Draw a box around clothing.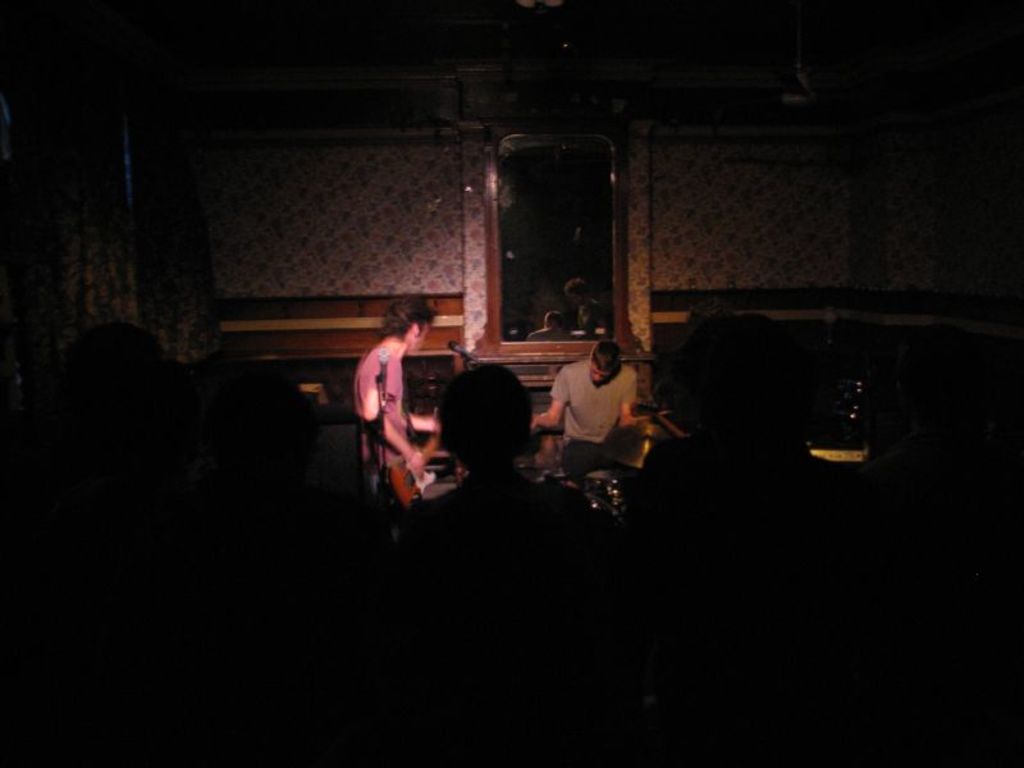
pyautogui.locateOnScreen(355, 338, 416, 480).
